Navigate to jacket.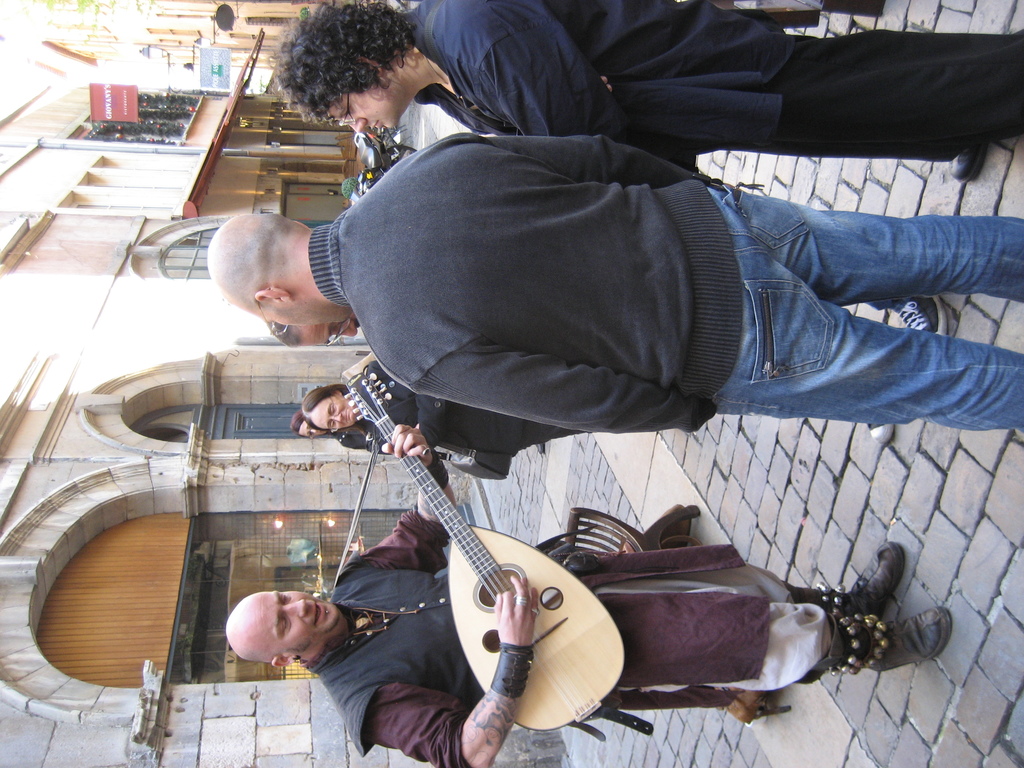
Navigation target: 310, 134, 748, 435.
